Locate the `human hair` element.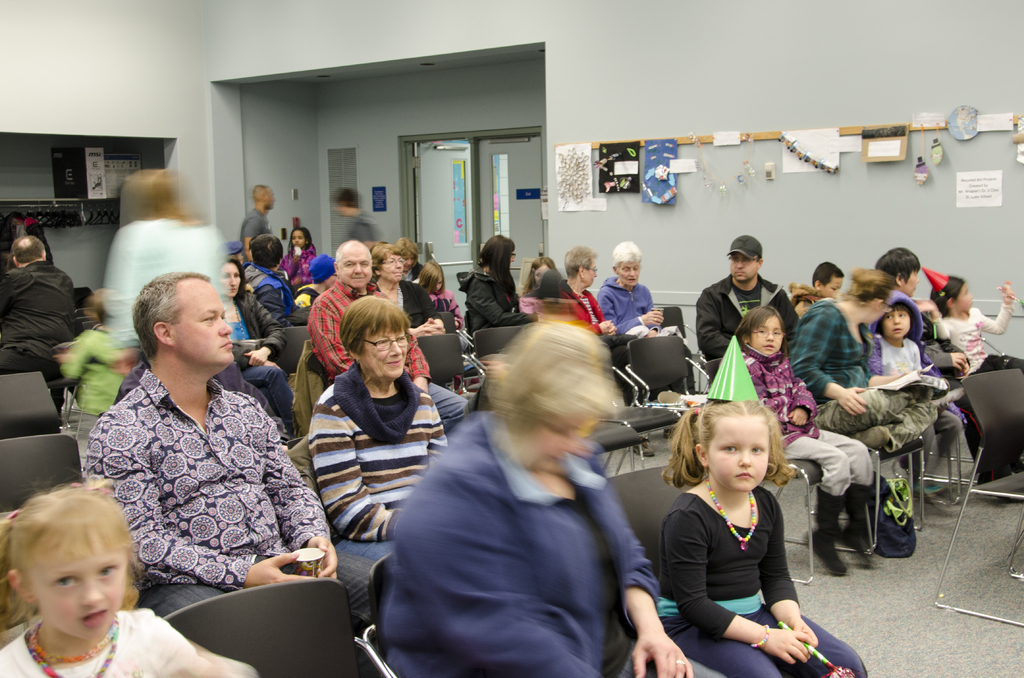
Element bbox: bbox=(3, 483, 120, 653).
